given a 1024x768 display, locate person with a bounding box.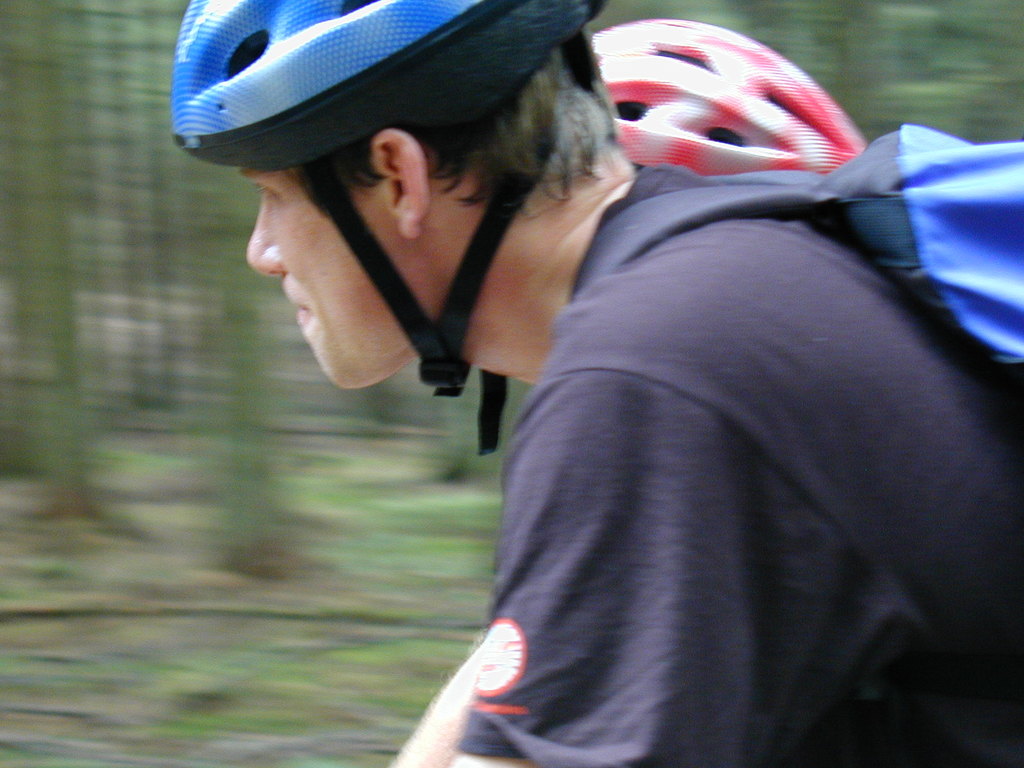
Located: bbox=[192, 24, 983, 655].
